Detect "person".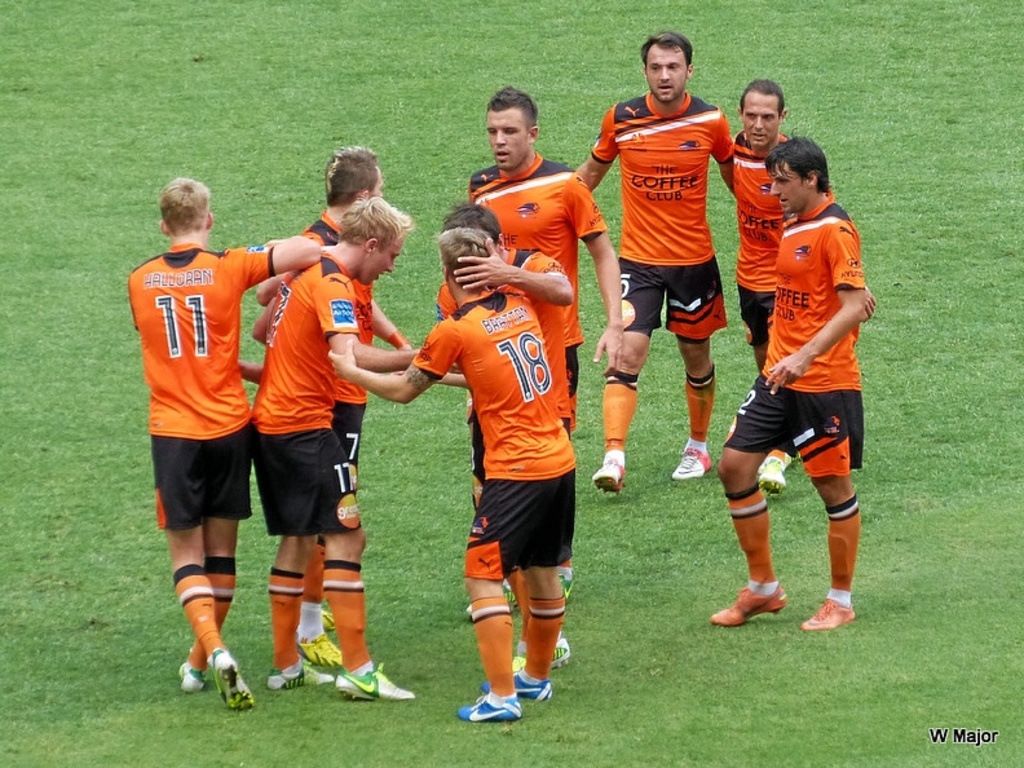
Detected at x1=431, y1=197, x2=577, y2=618.
